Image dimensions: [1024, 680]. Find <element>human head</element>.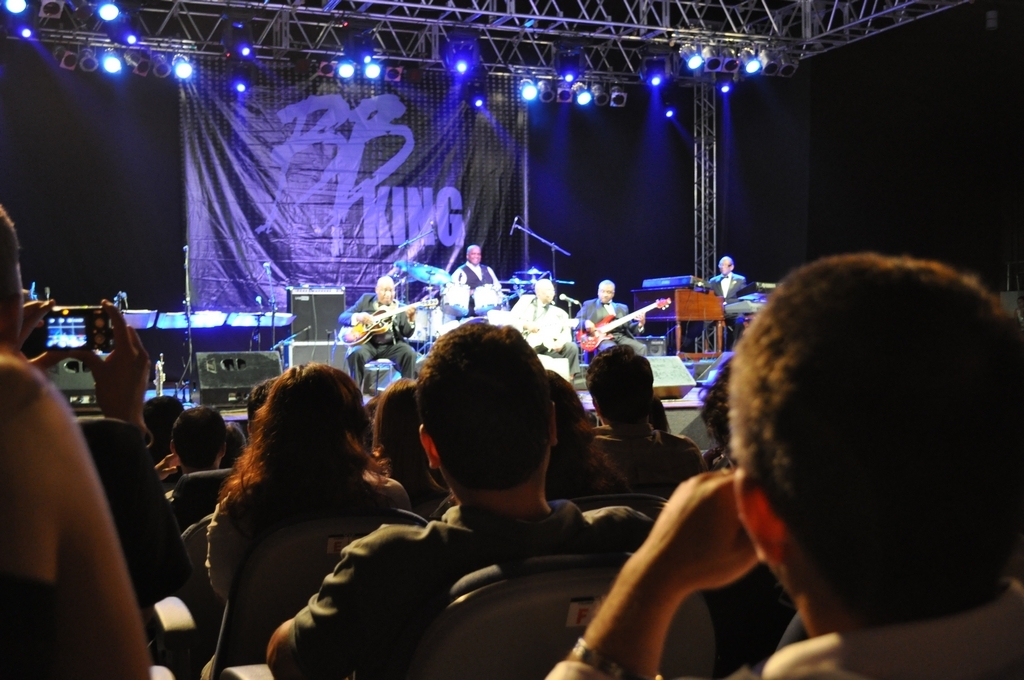
bbox(717, 257, 733, 278).
